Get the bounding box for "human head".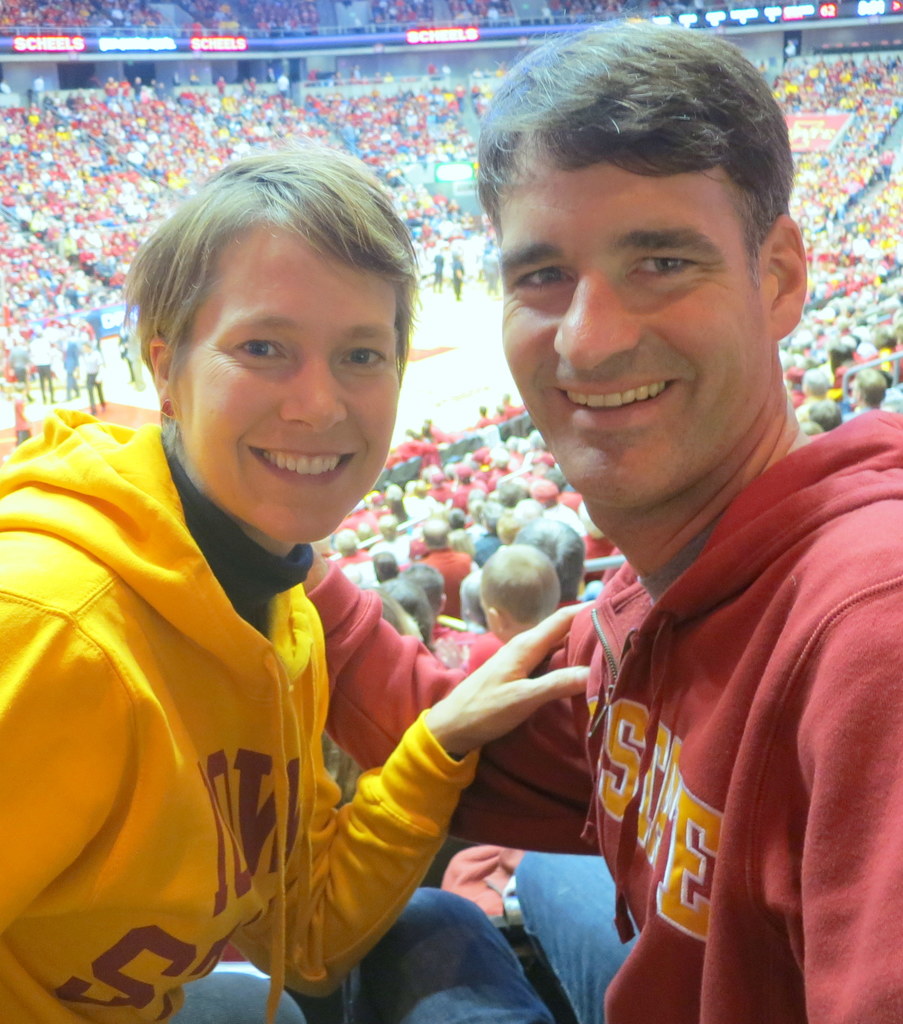
{"x1": 519, "y1": 520, "x2": 580, "y2": 599}.
